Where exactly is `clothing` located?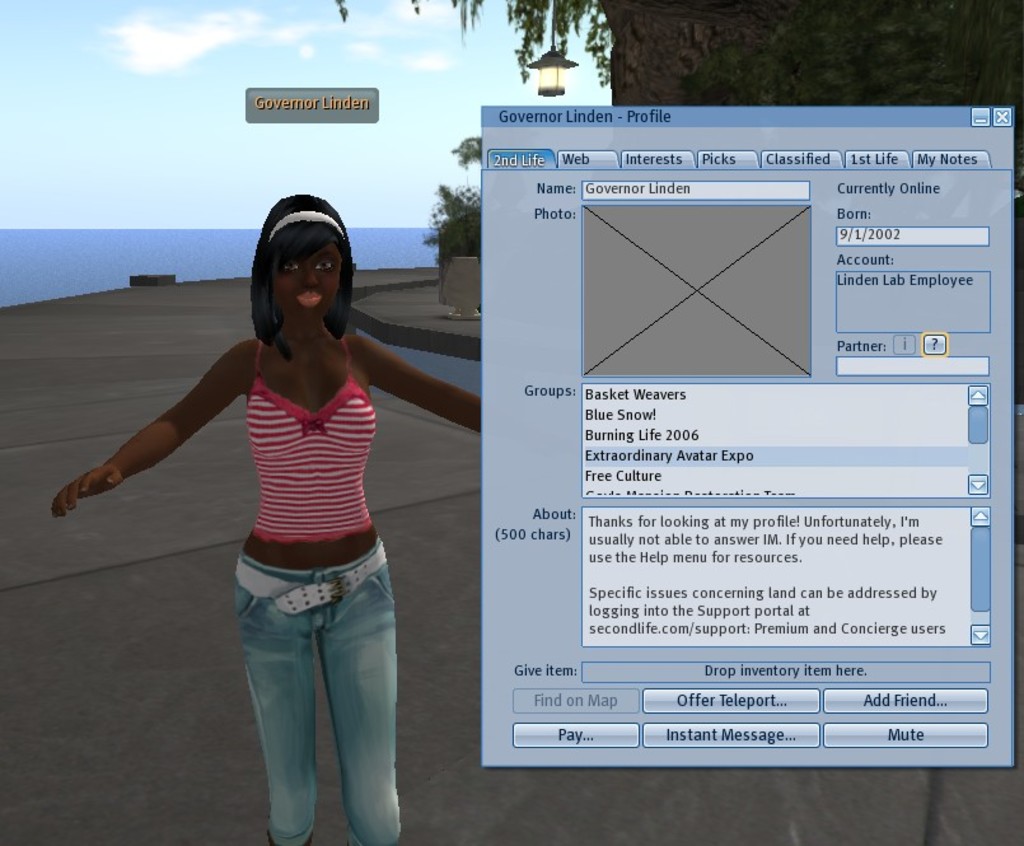
Its bounding box is [248, 342, 374, 537].
